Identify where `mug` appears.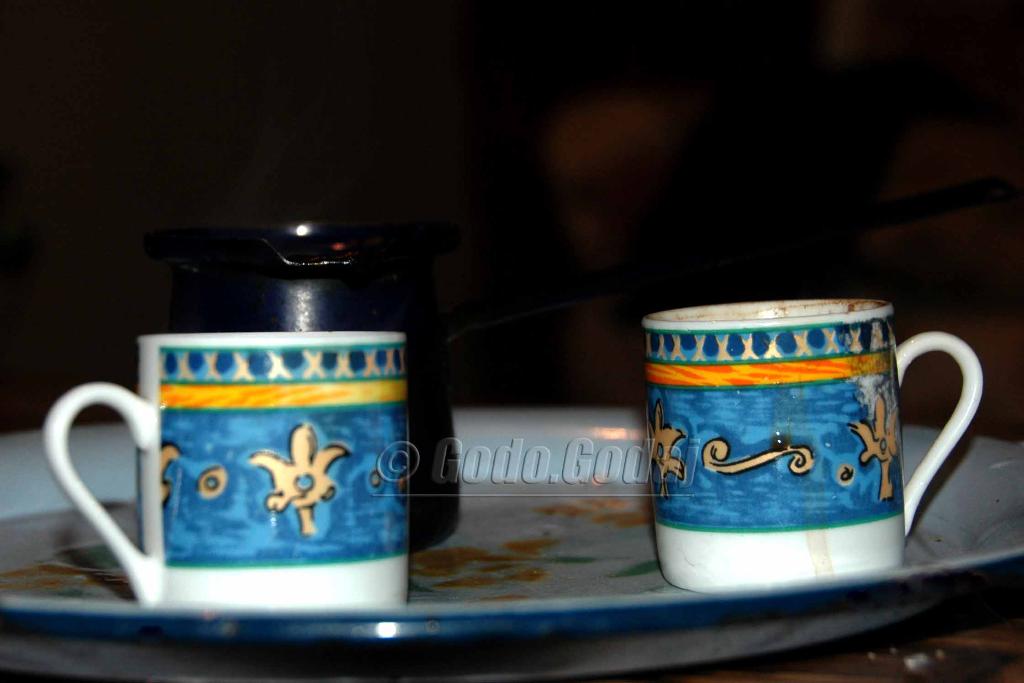
Appears at bbox(643, 299, 981, 596).
